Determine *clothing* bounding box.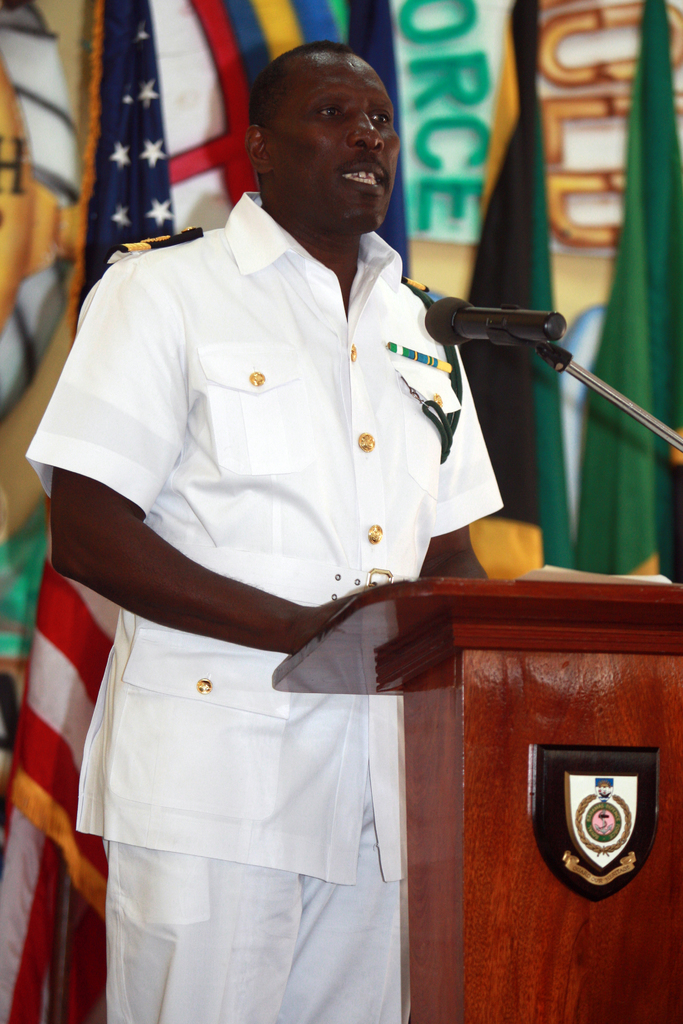
Determined: select_region(54, 188, 584, 968).
